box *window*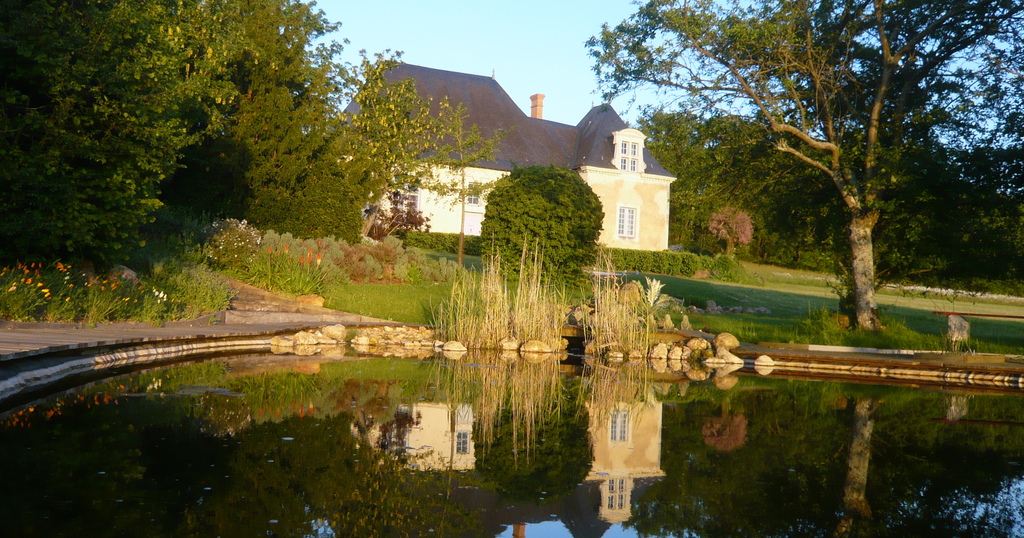
bbox(390, 177, 422, 214)
